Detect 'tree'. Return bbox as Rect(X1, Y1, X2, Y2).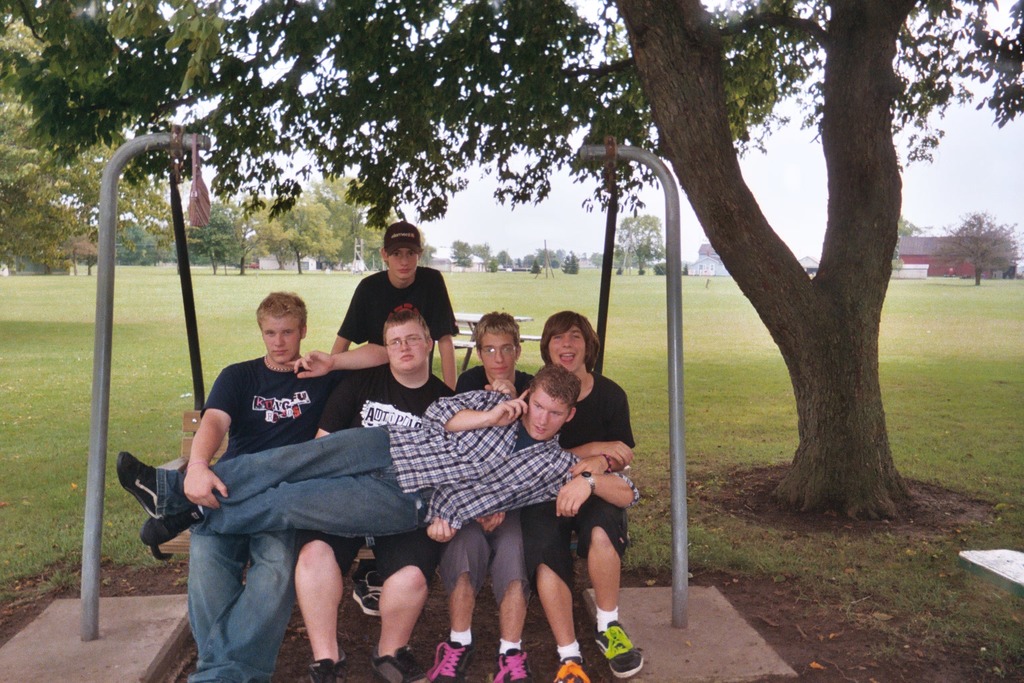
Rect(227, 0, 1023, 548).
